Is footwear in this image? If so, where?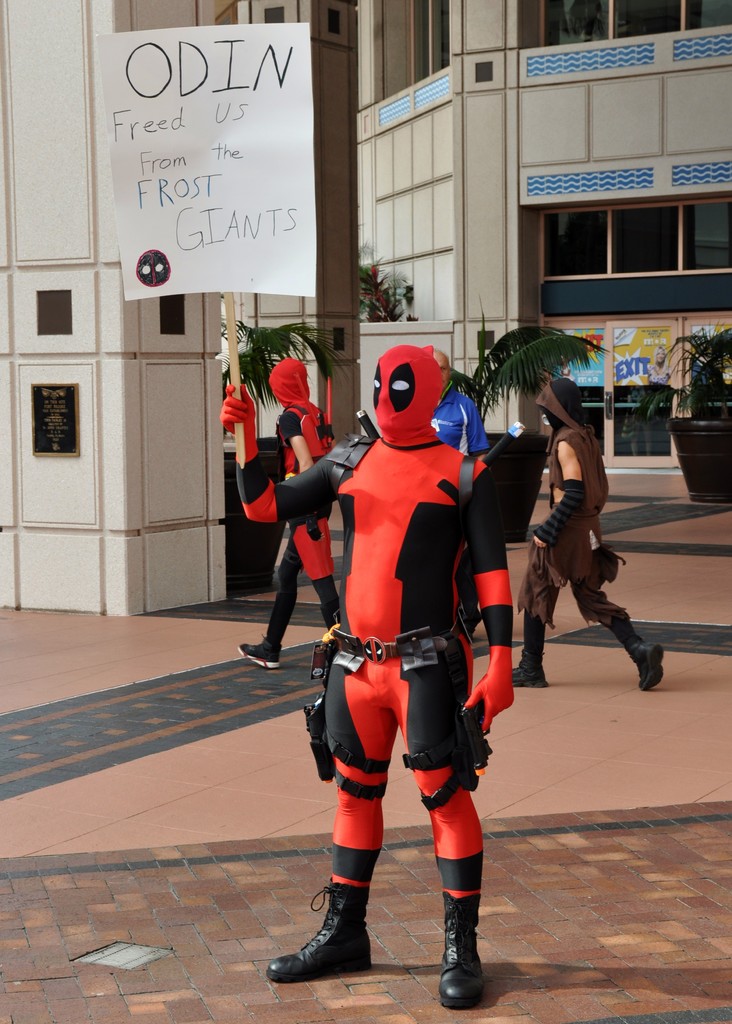
Yes, at (441, 907, 479, 1008).
